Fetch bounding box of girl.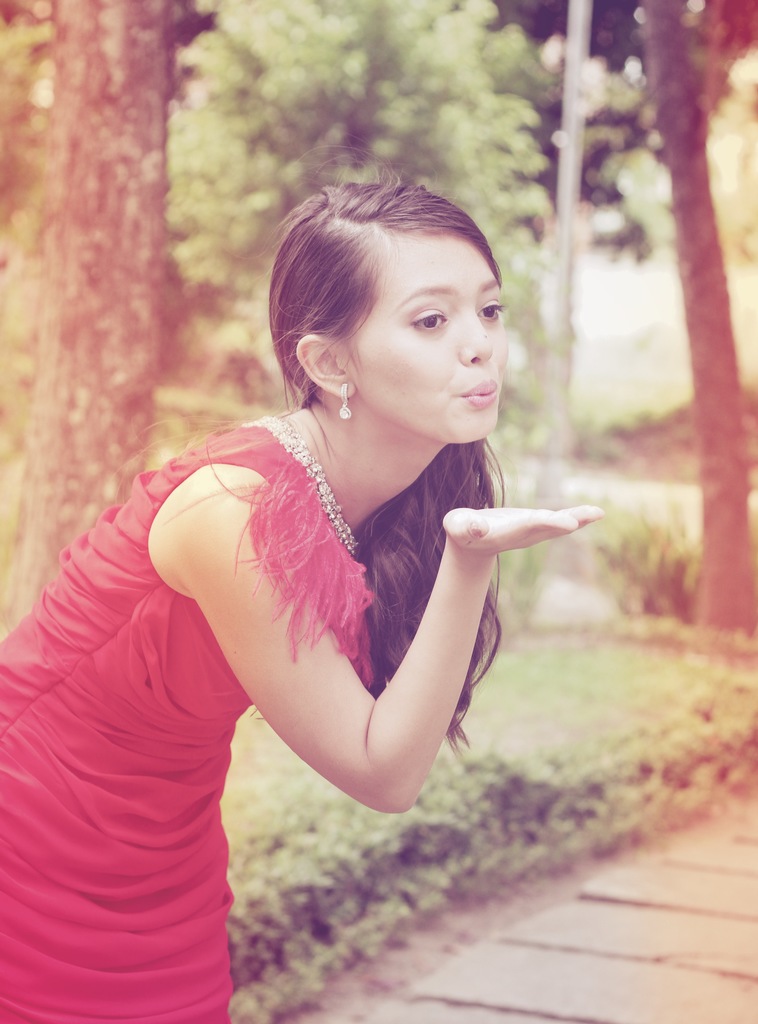
Bbox: select_region(0, 181, 589, 1023).
